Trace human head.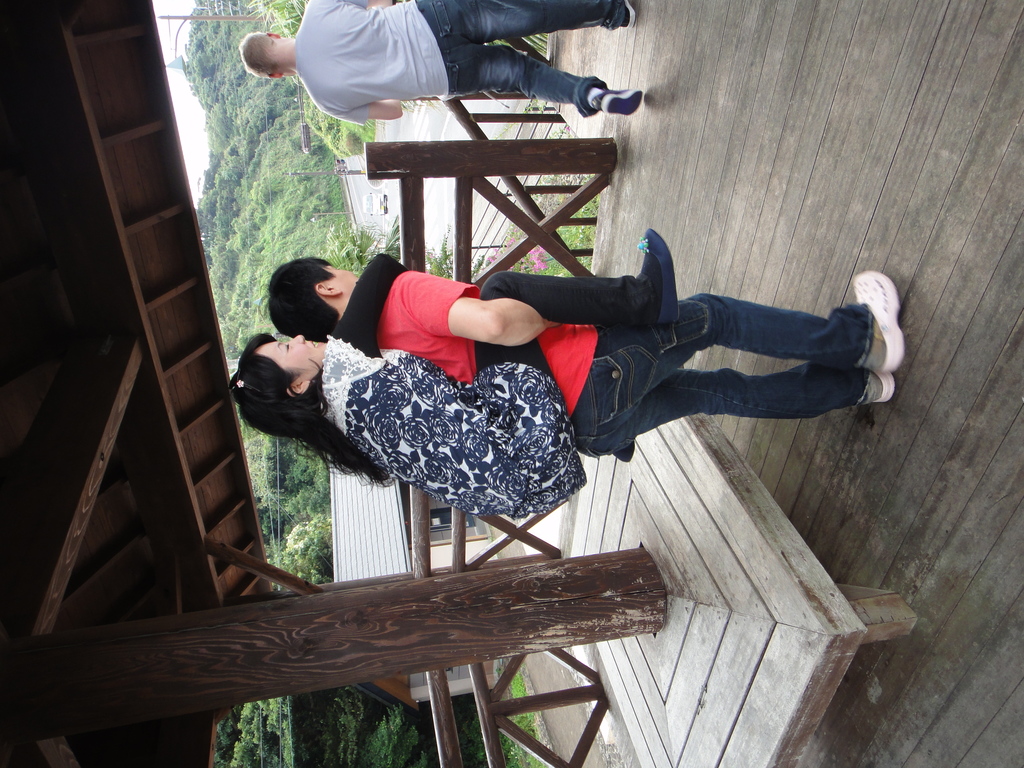
Traced to l=263, t=251, r=349, b=334.
